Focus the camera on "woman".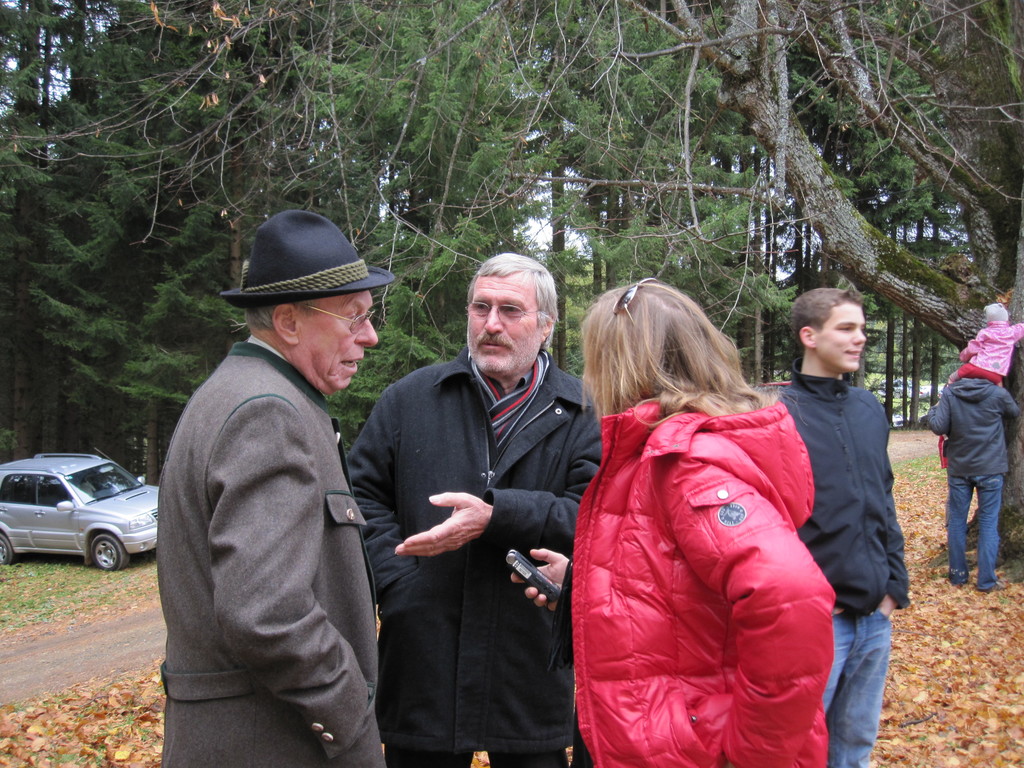
Focus region: [560,281,850,758].
